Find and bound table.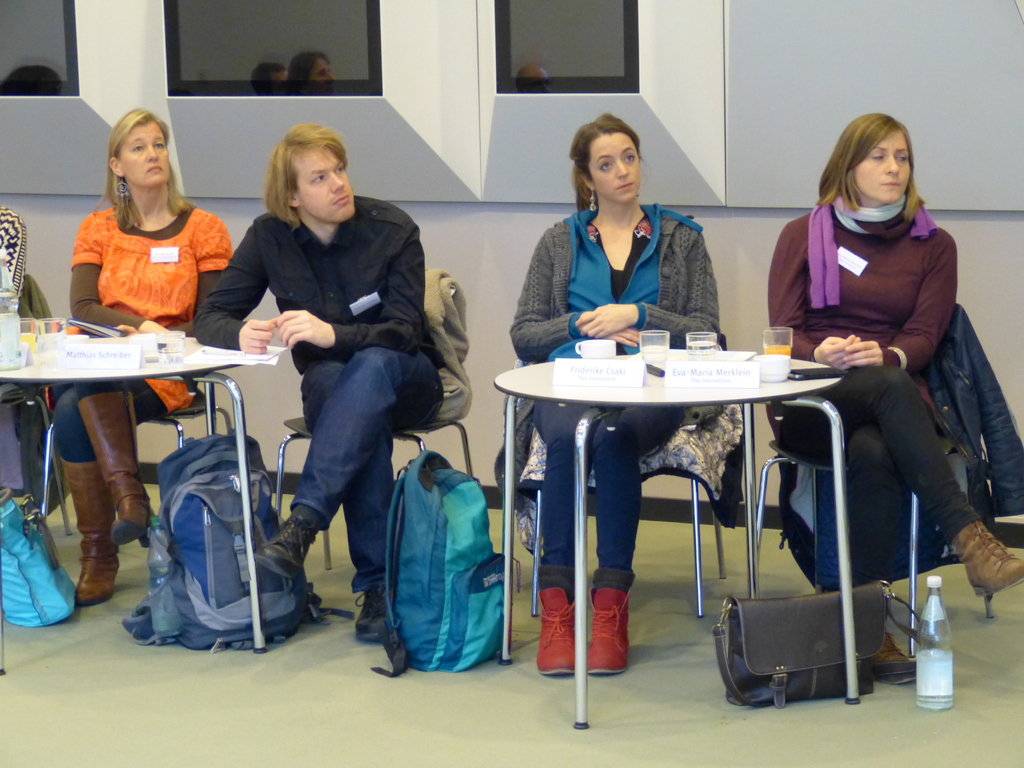
Bound: 5:319:275:651.
